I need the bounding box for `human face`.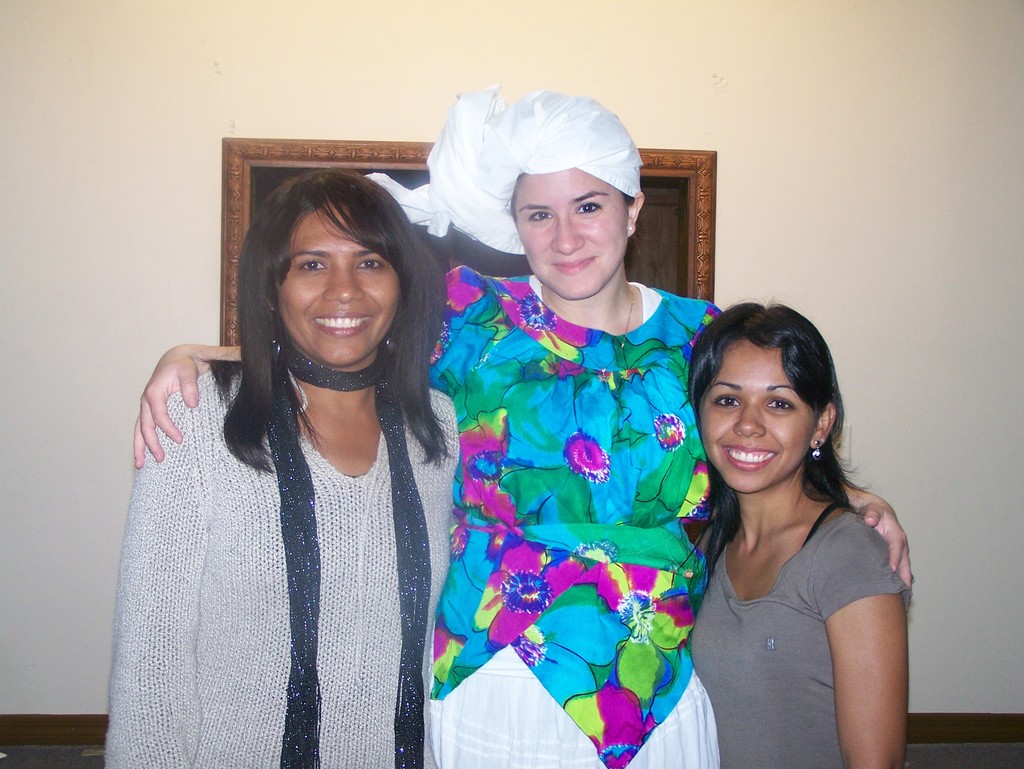
Here it is: region(280, 205, 397, 365).
